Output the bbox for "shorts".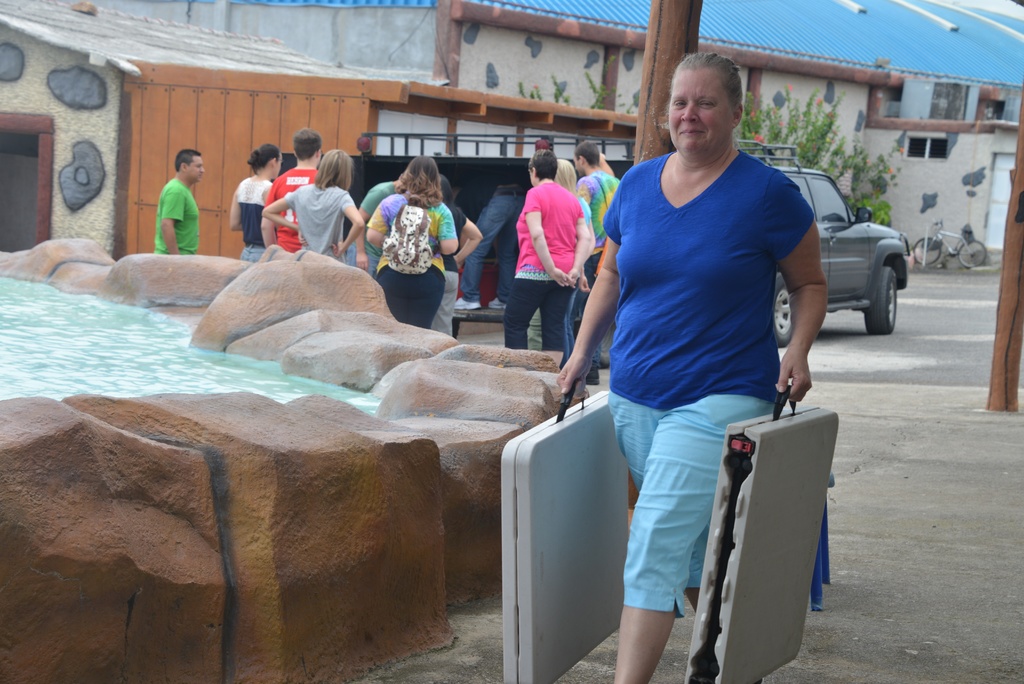
623 418 734 651.
